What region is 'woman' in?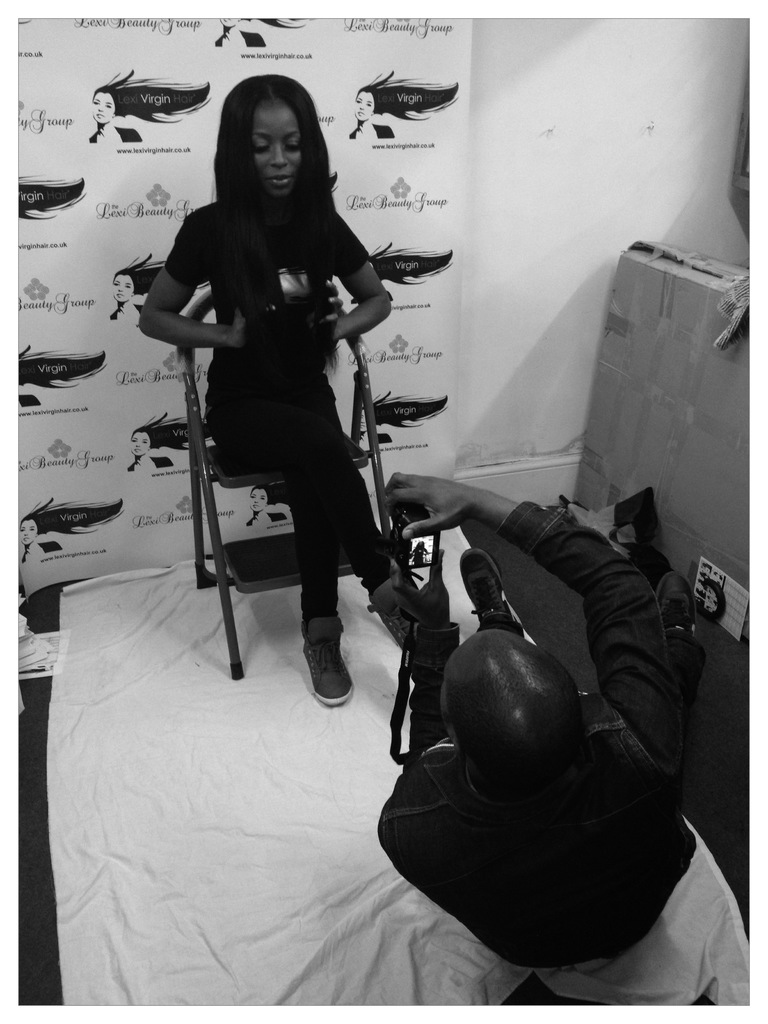
box(86, 65, 212, 141).
